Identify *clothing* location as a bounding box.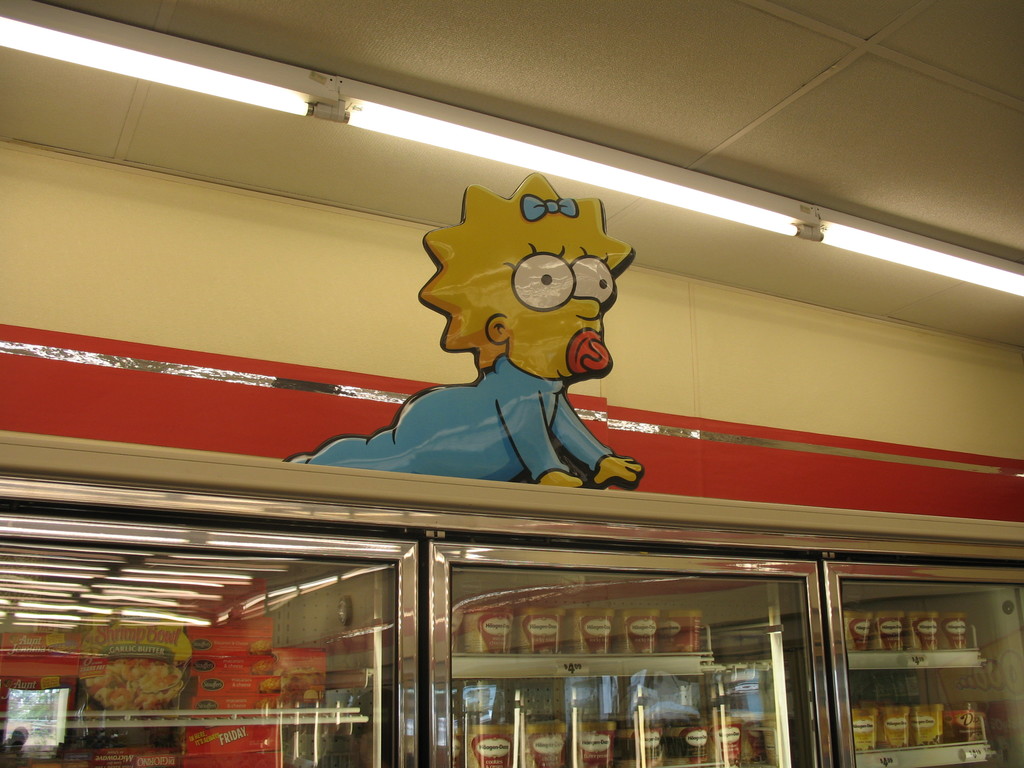
Rect(279, 353, 609, 483).
